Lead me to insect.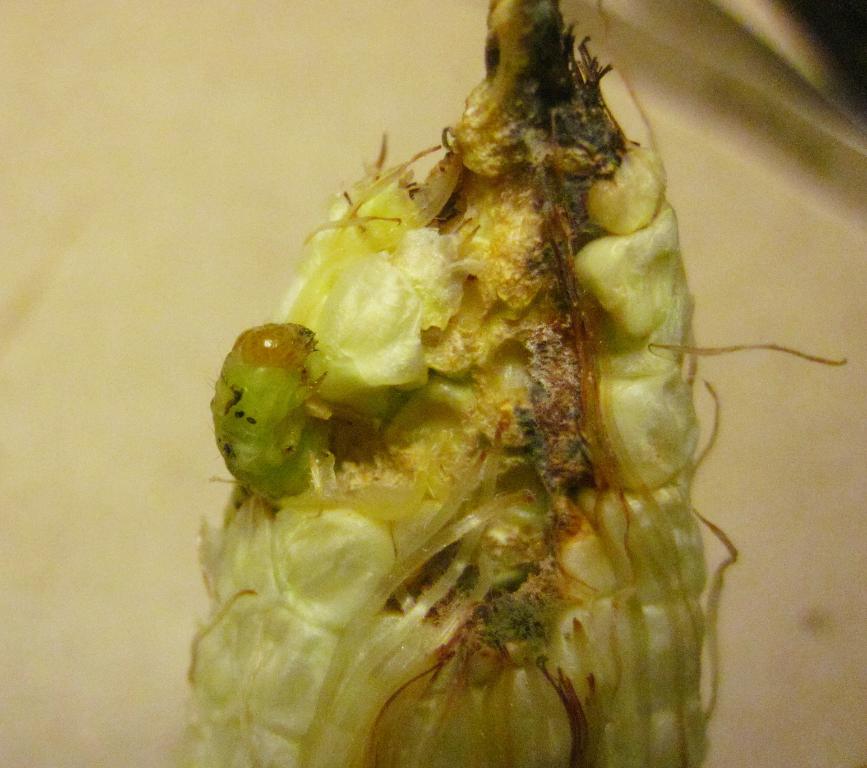
Lead to (208, 324, 332, 499).
